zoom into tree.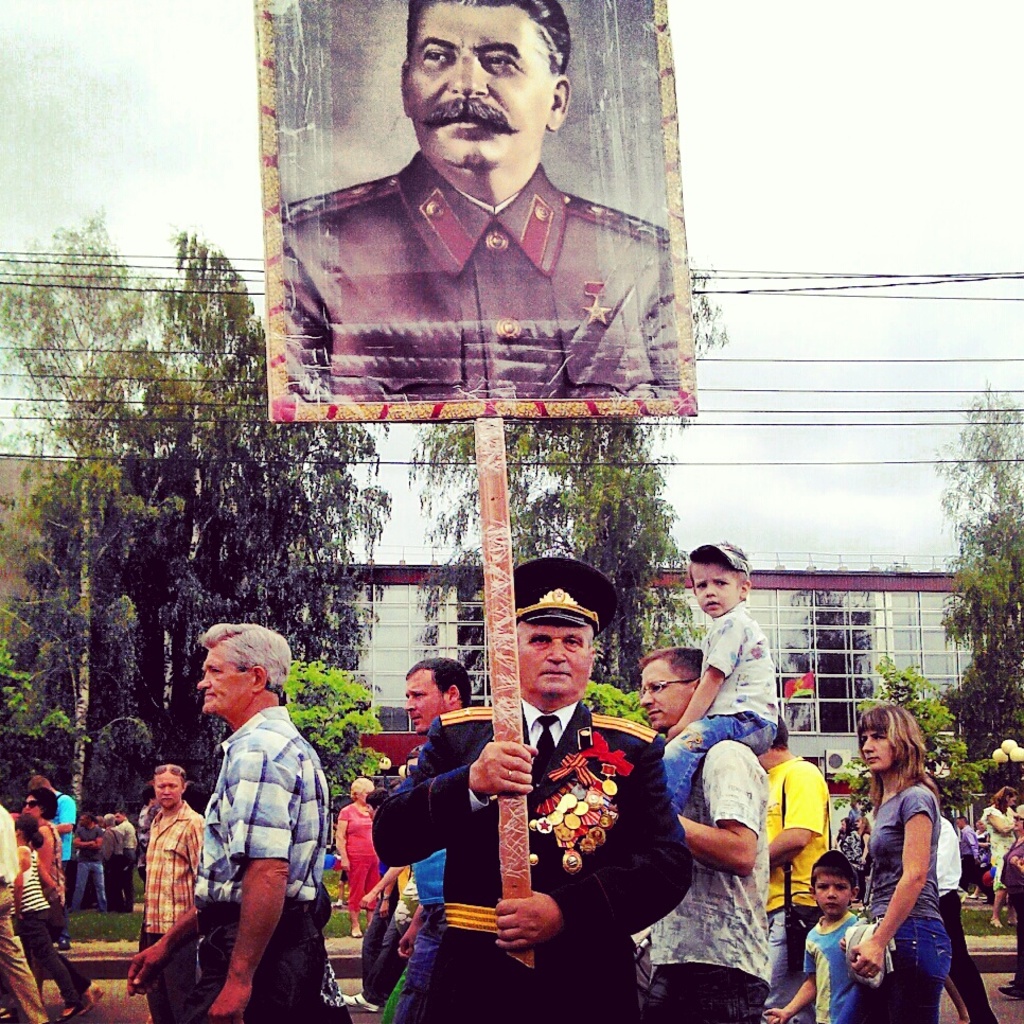
Zoom target: select_region(410, 289, 737, 689).
